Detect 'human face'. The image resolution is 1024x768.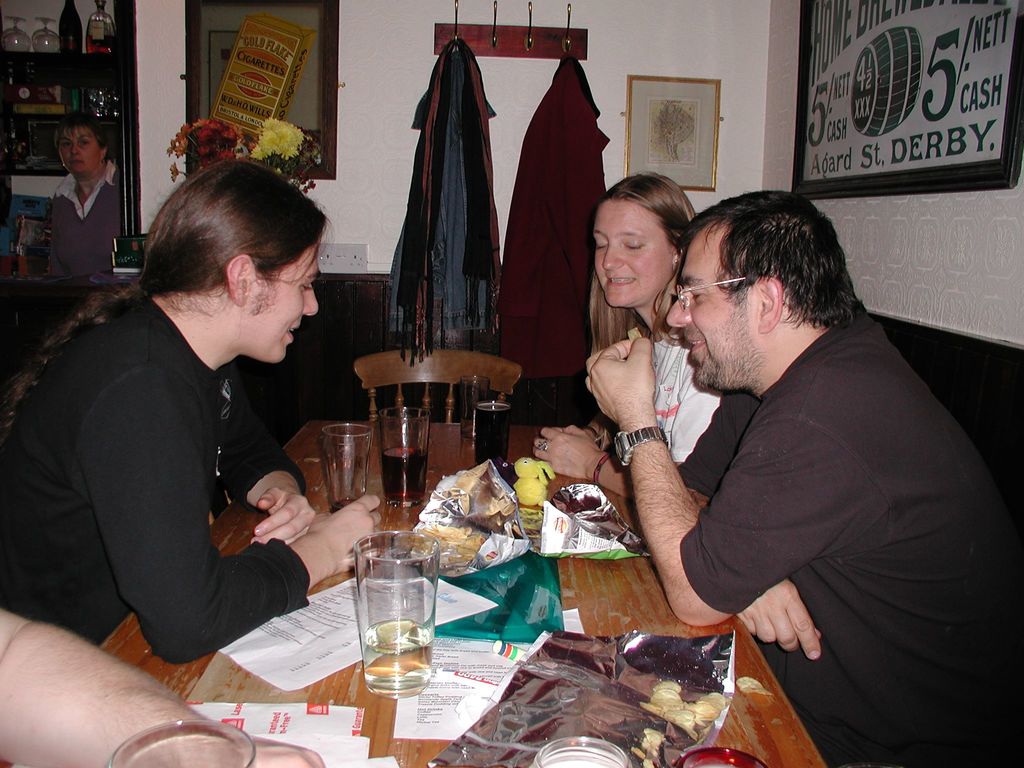
bbox=(263, 237, 320, 364).
